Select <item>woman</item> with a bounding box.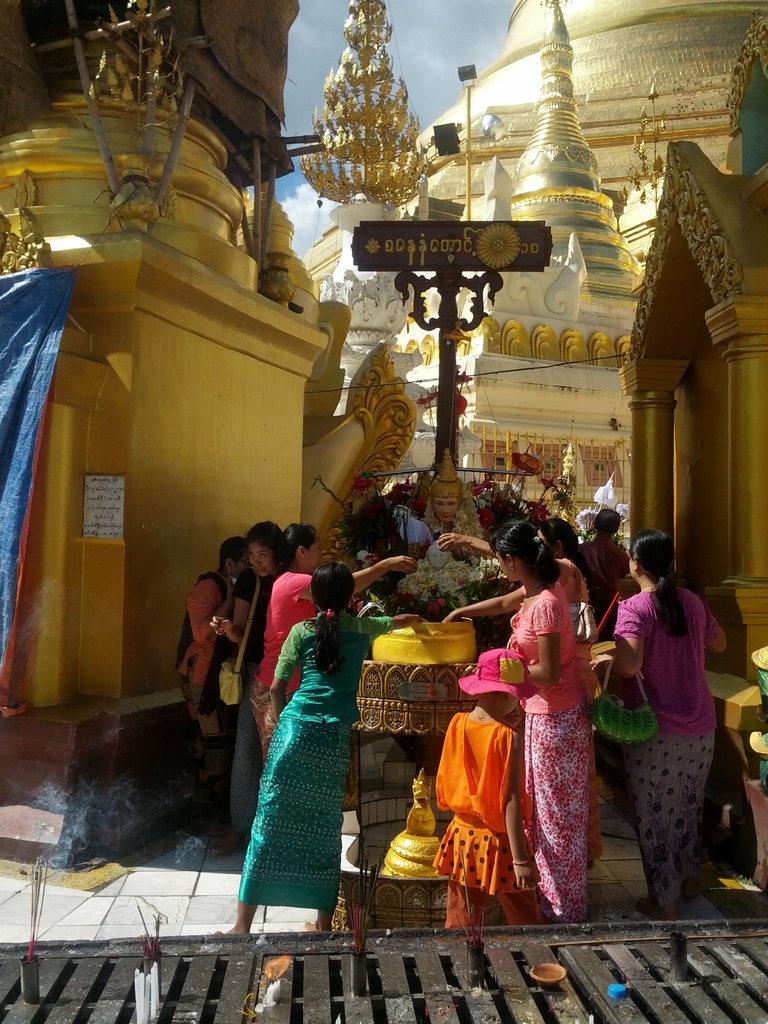
x1=436 y1=520 x2=600 y2=700.
